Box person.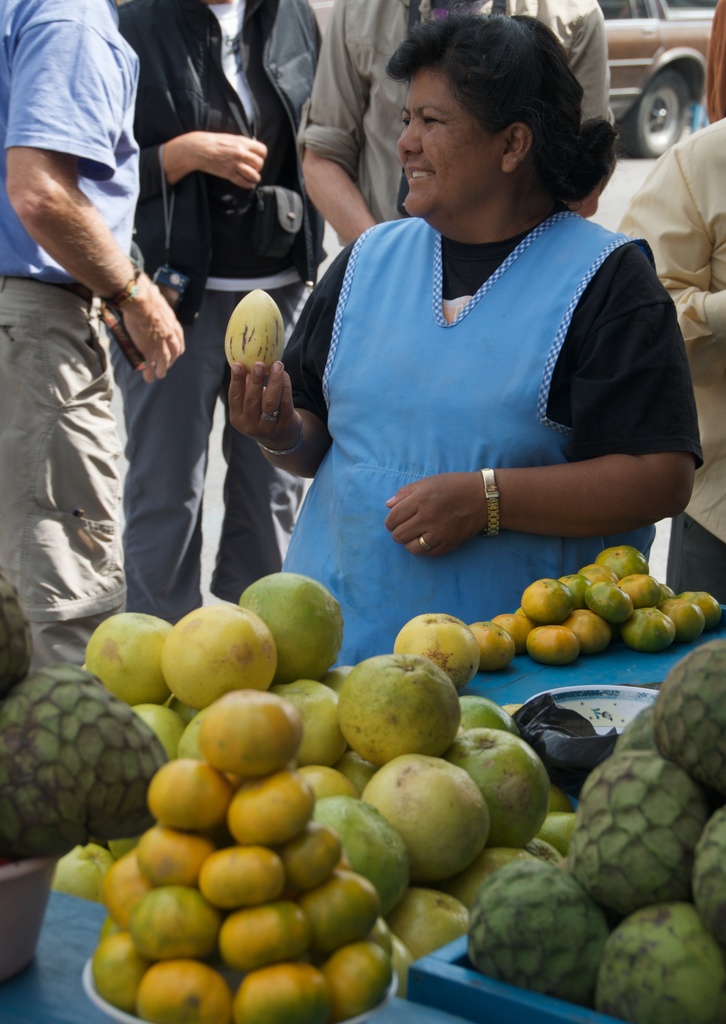
pyautogui.locateOnScreen(298, 0, 620, 239).
